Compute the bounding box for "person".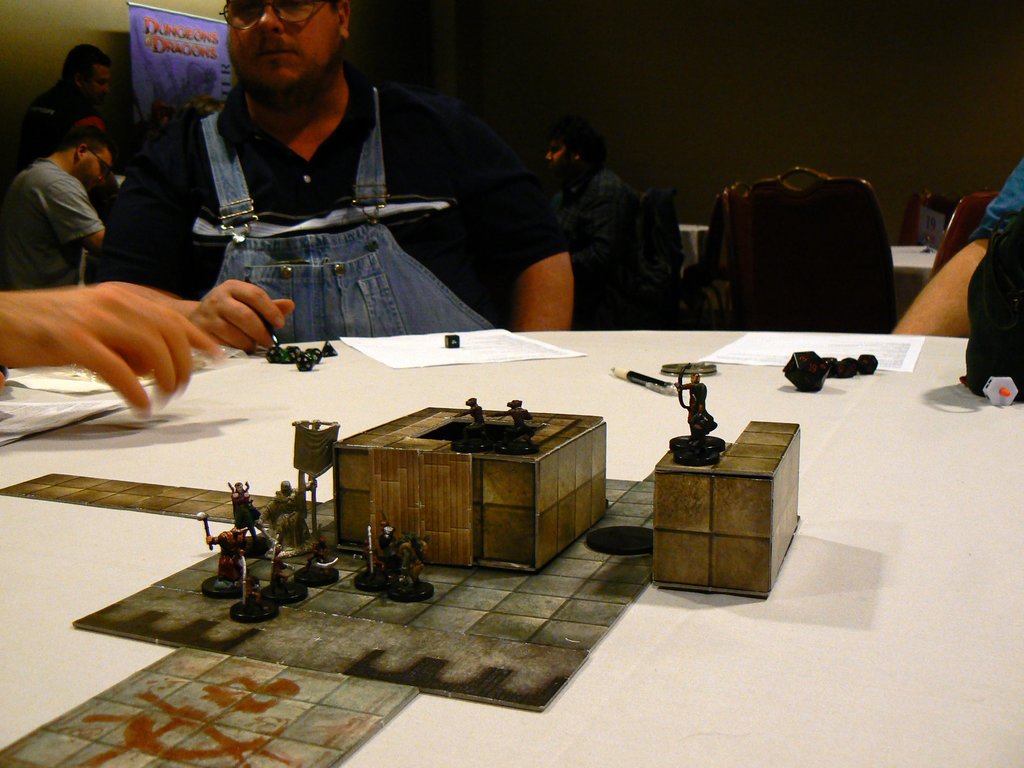
Rect(28, 42, 113, 150).
